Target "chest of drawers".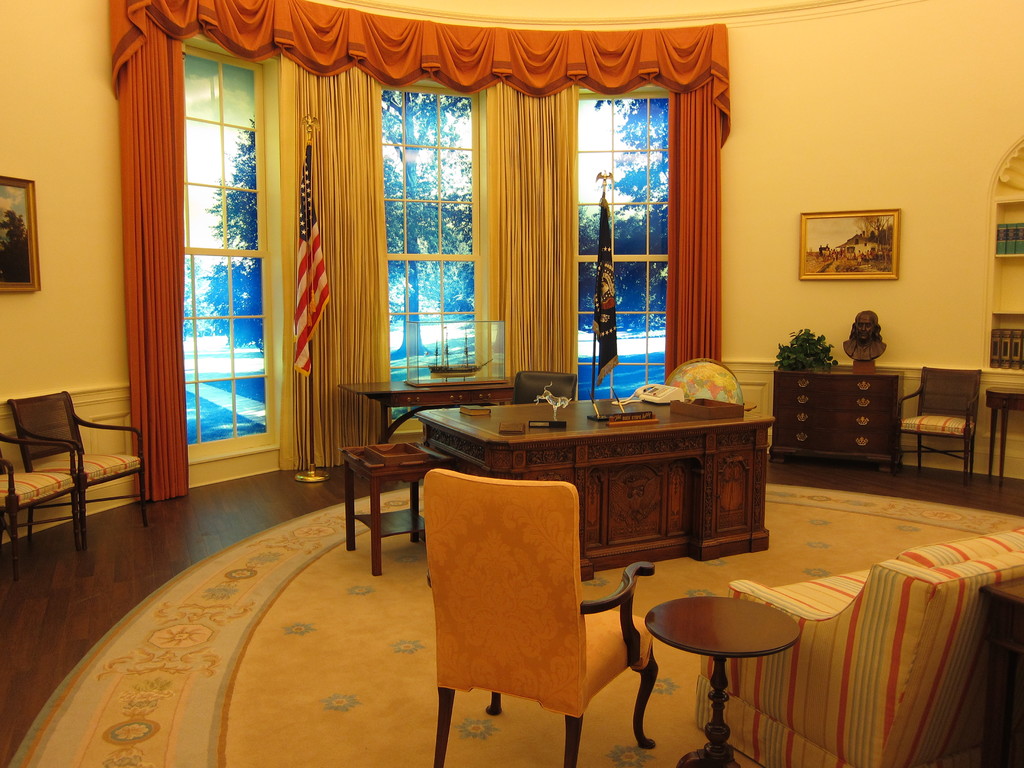
Target region: select_region(771, 368, 909, 466).
